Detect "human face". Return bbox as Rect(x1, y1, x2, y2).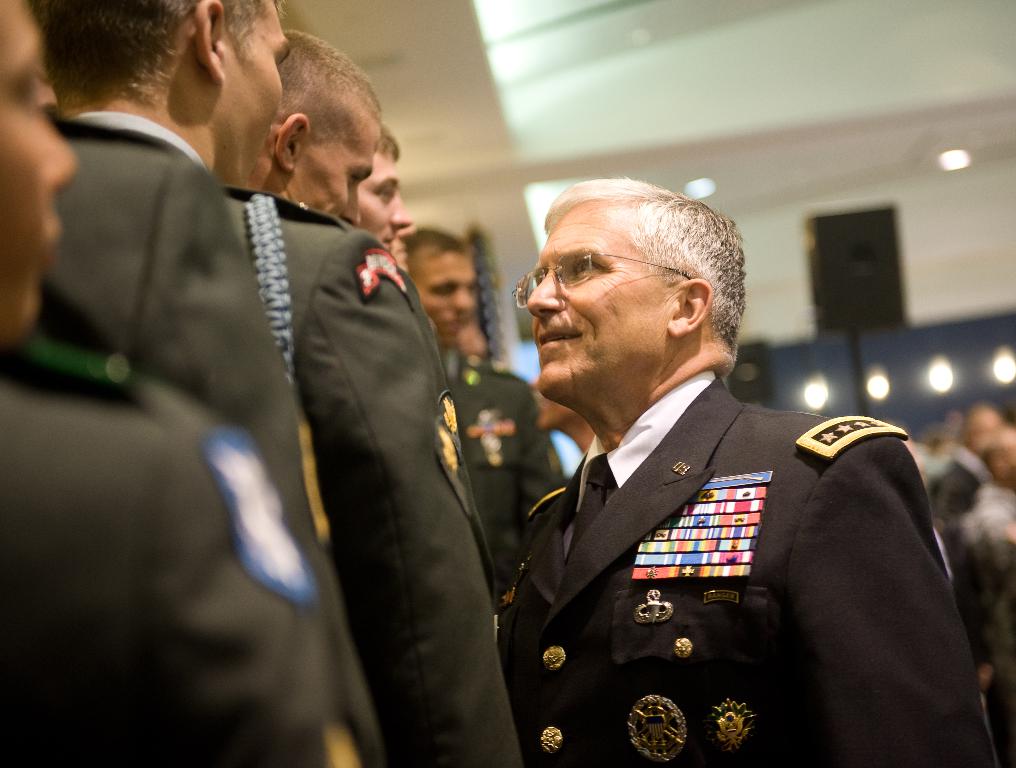
Rect(357, 155, 411, 246).
